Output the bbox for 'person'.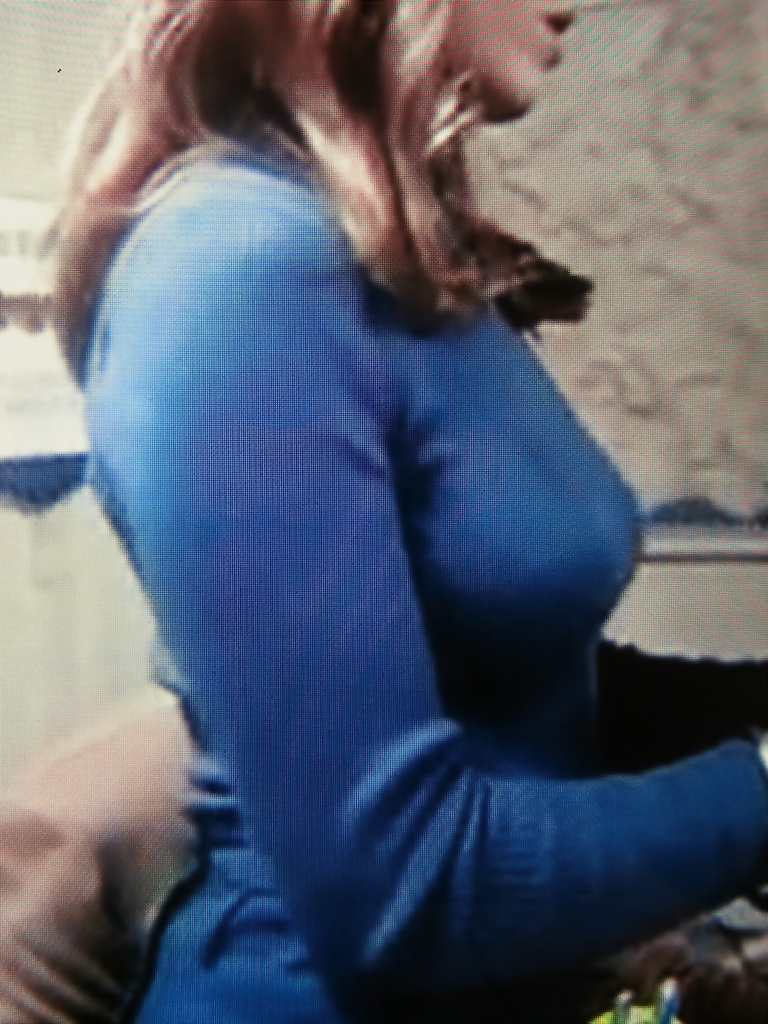
pyautogui.locateOnScreen(42, 0, 767, 1023).
